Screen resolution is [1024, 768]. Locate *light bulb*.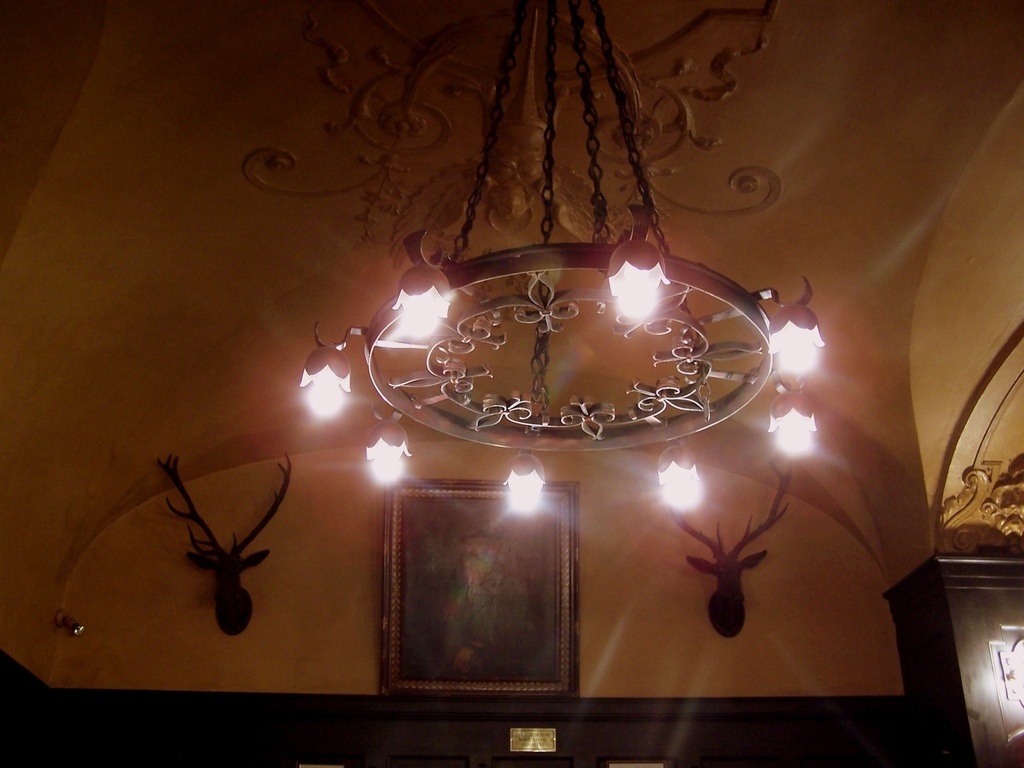
{"x1": 399, "y1": 292, "x2": 443, "y2": 340}.
